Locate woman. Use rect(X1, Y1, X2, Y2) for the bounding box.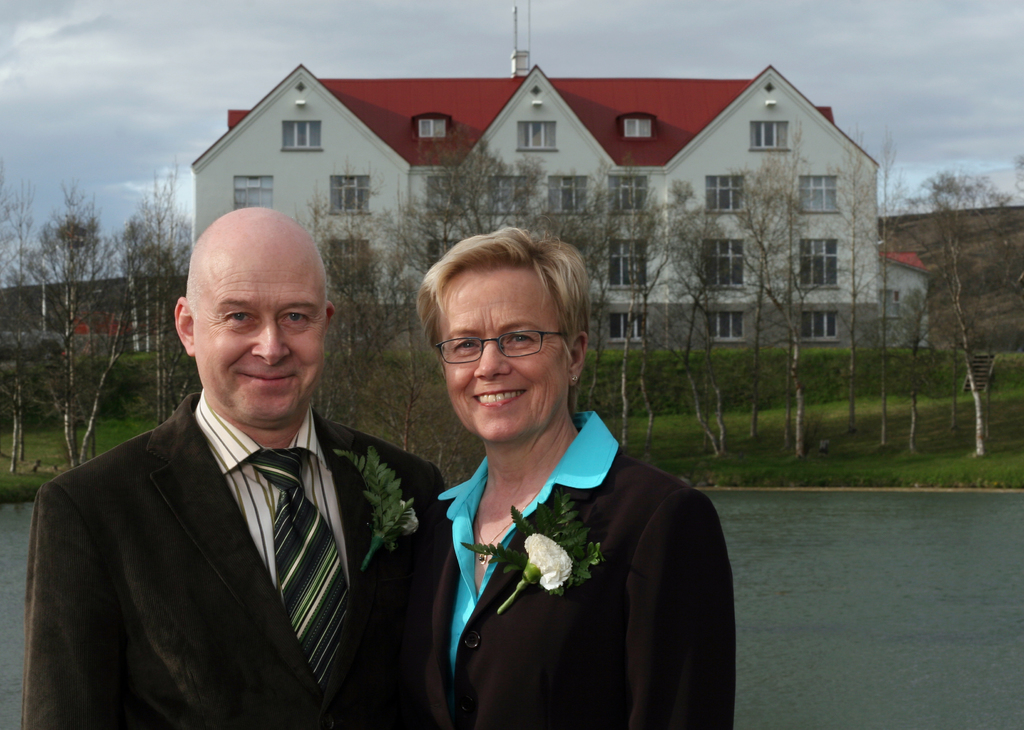
rect(404, 218, 724, 729).
